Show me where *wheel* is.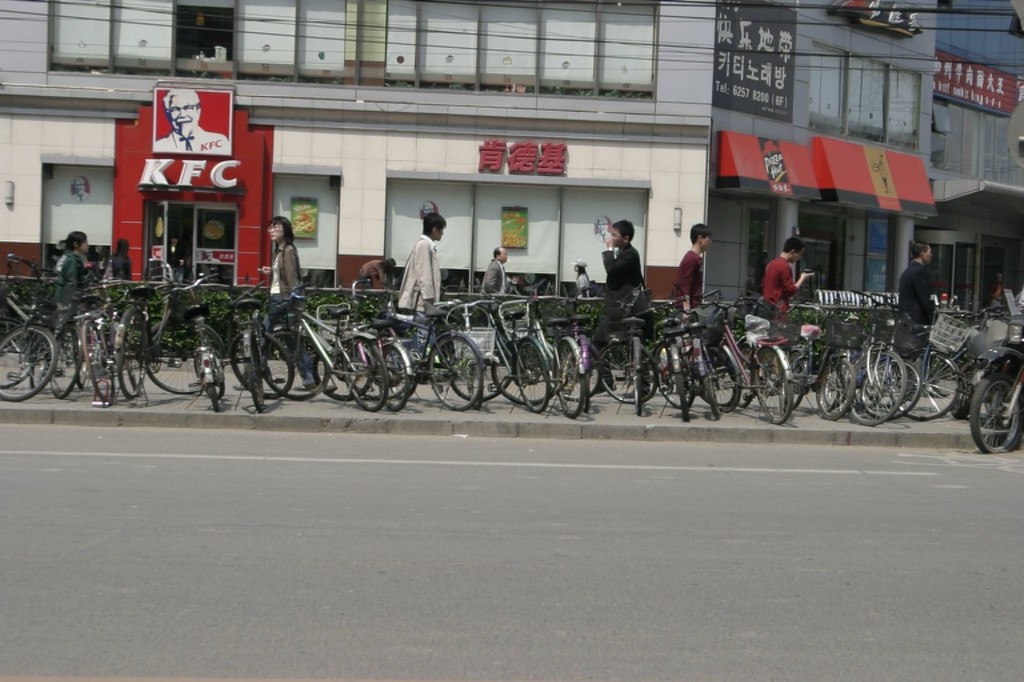
*wheel* is at region(44, 322, 84, 397).
